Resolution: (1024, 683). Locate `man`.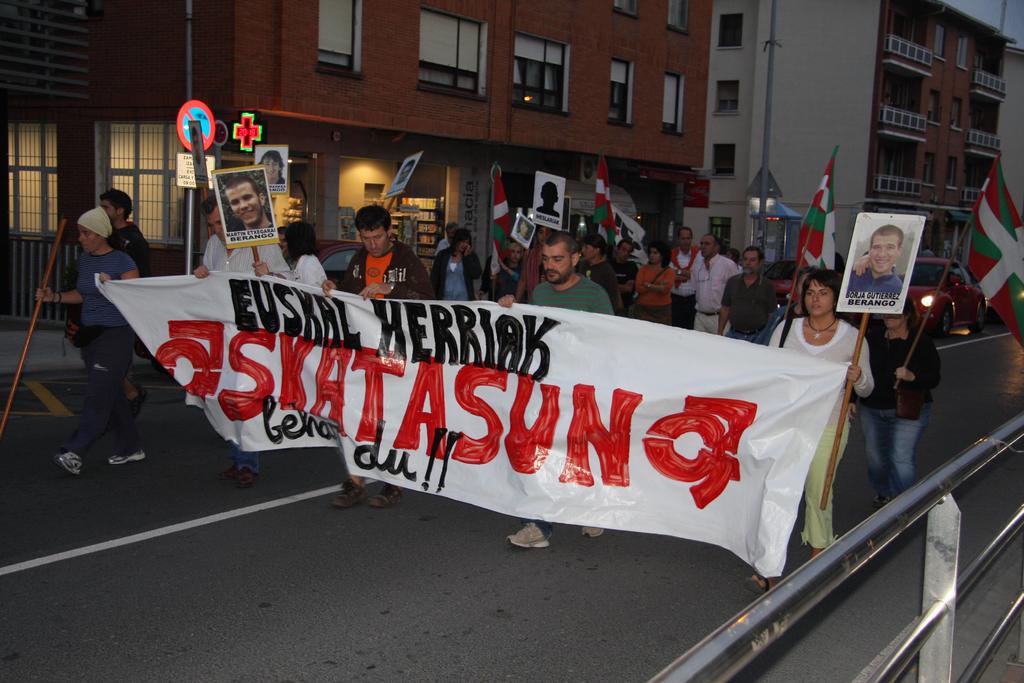
detection(500, 233, 606, 544).
